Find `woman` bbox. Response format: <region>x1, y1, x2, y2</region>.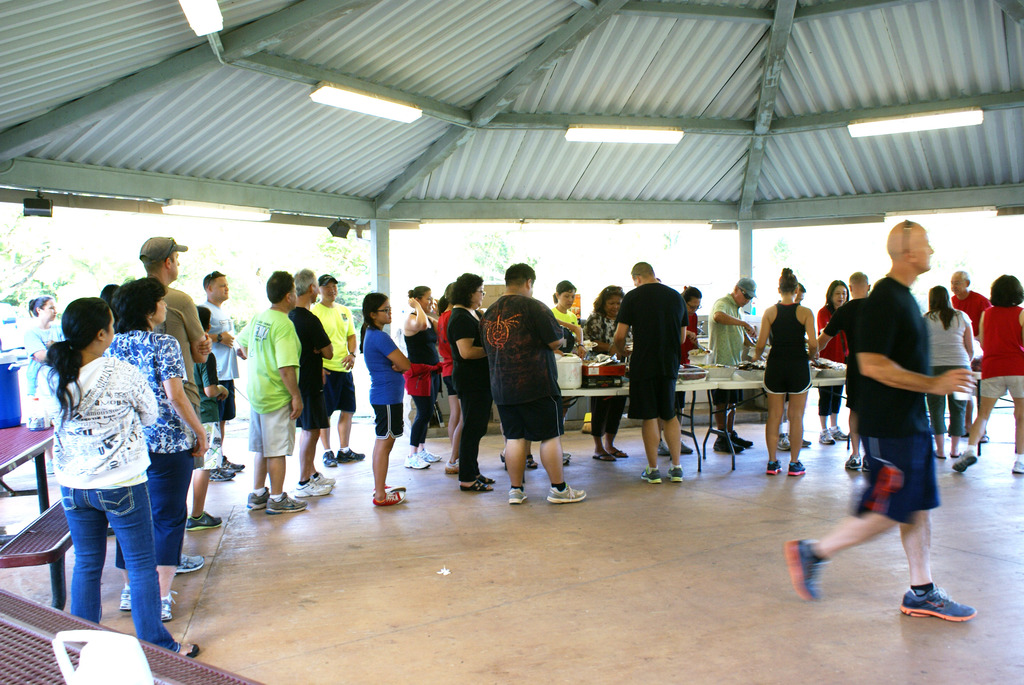
<region>951, 274, 1023, 474</region>.
